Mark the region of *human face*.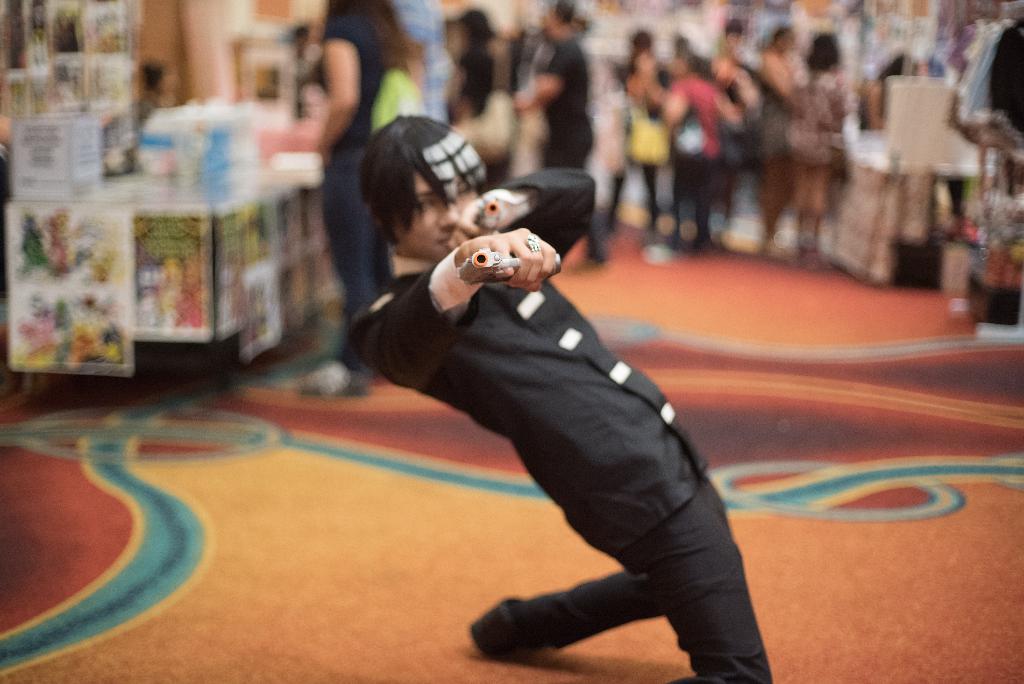
Region: <bbox>394, 158, 481, 262</bbox>.
